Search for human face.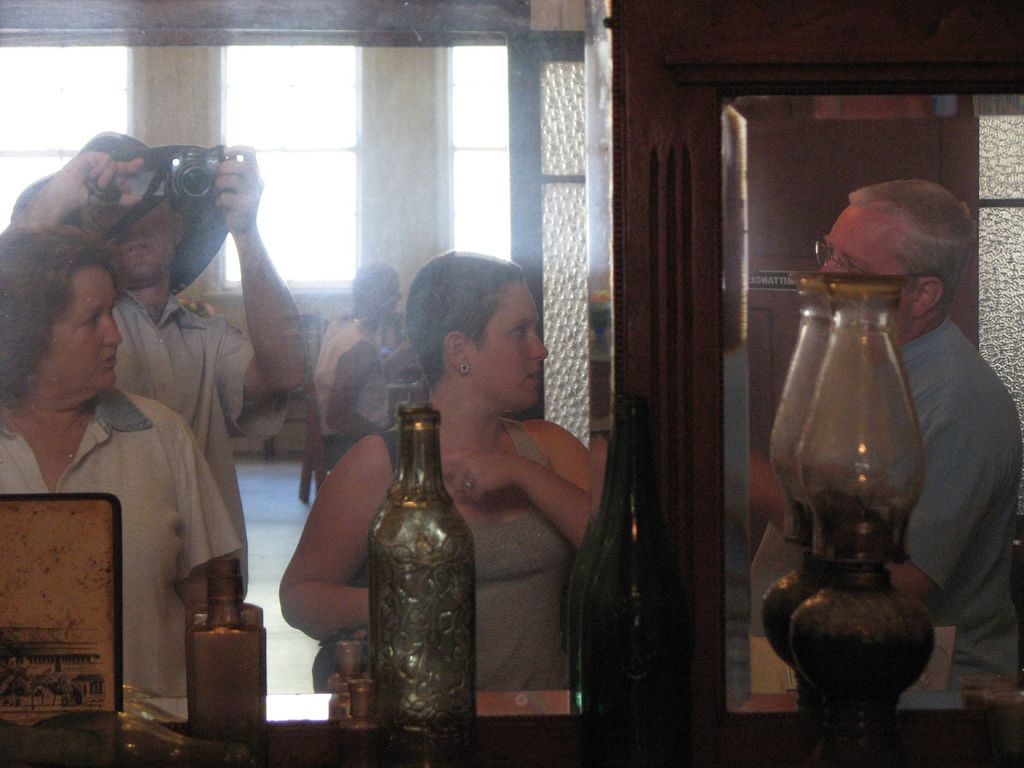
Found at {"left": 110, "top": 195, "right": 175, "bottom": 282}.
